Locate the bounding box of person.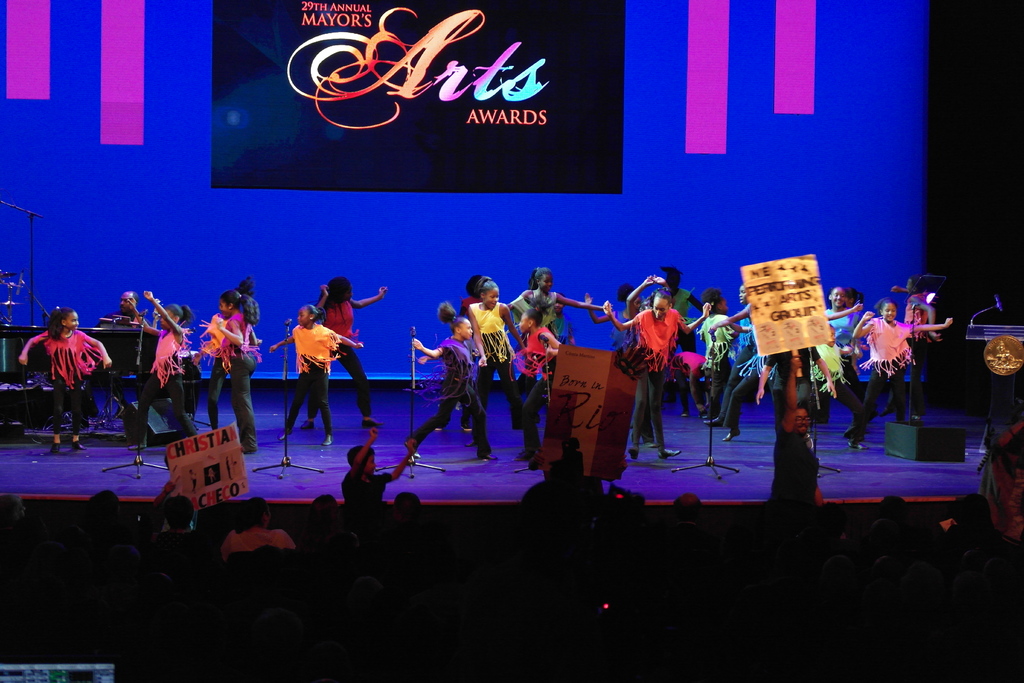
Bounding box: box(673, 491, 710, 520).
